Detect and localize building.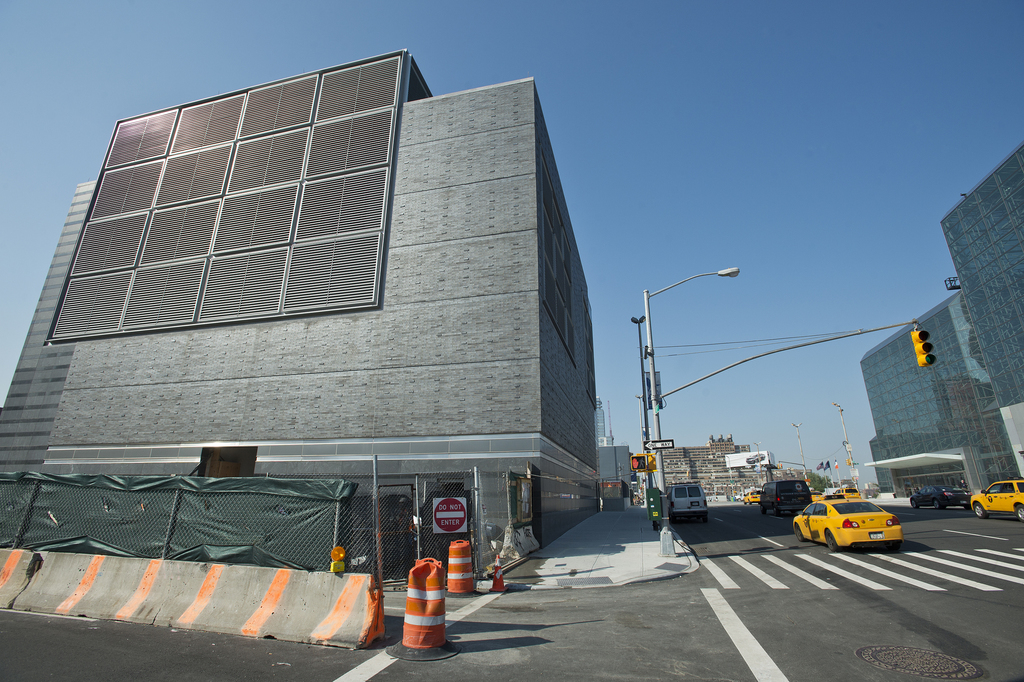
Localized at (942, 146, 1023, 487).
